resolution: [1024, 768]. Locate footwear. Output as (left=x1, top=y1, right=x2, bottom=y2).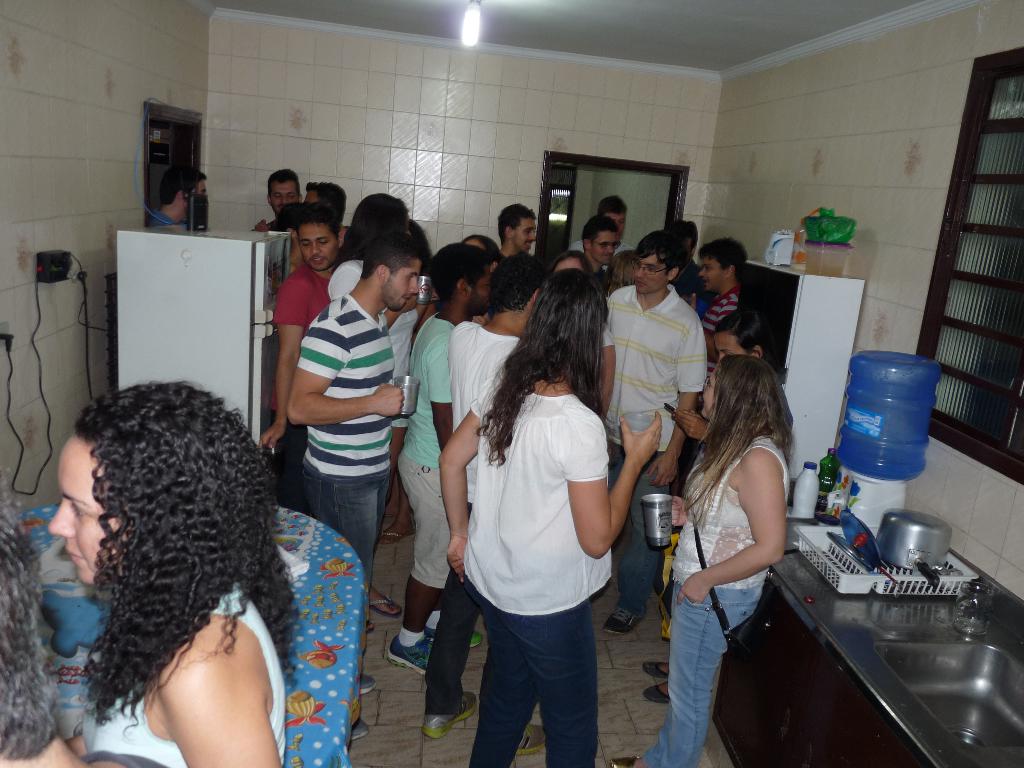
(left=381, top=533, right=411, bottom=547).
